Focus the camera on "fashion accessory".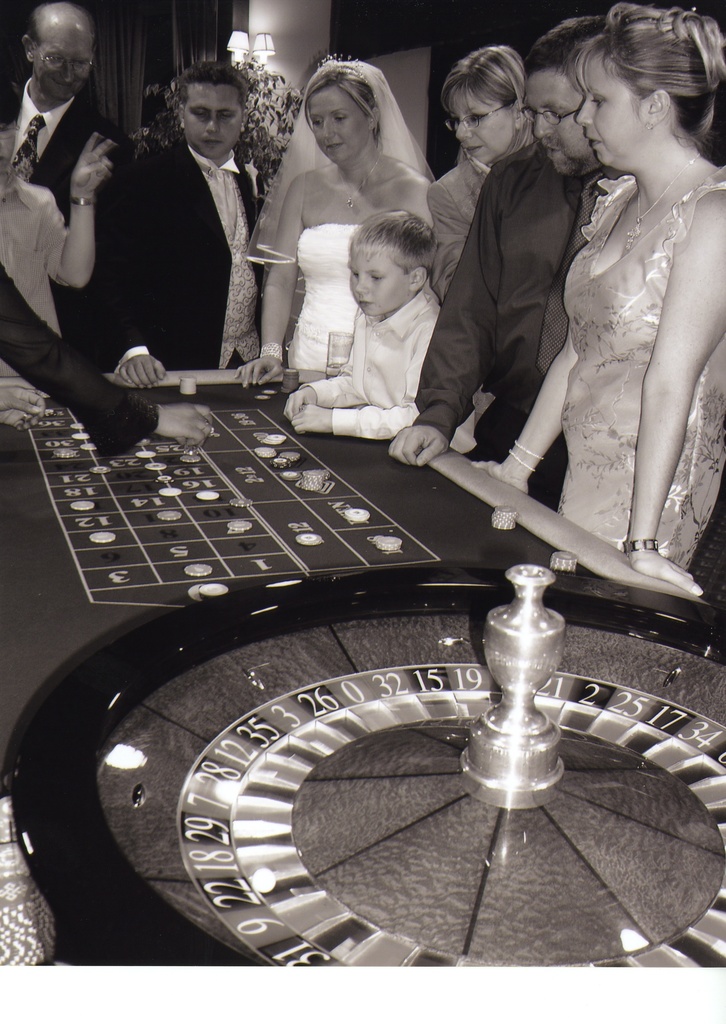
Focus region: bbox=[620, 535, 660, 556].
